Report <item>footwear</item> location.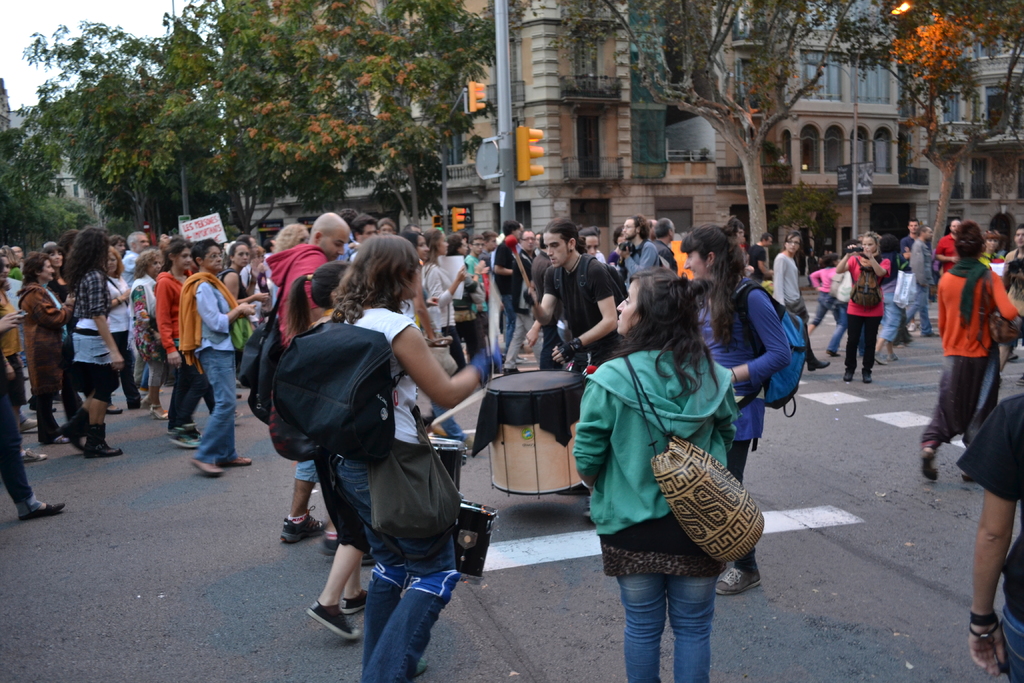
Report: locate(316, 532, 341, 555).
